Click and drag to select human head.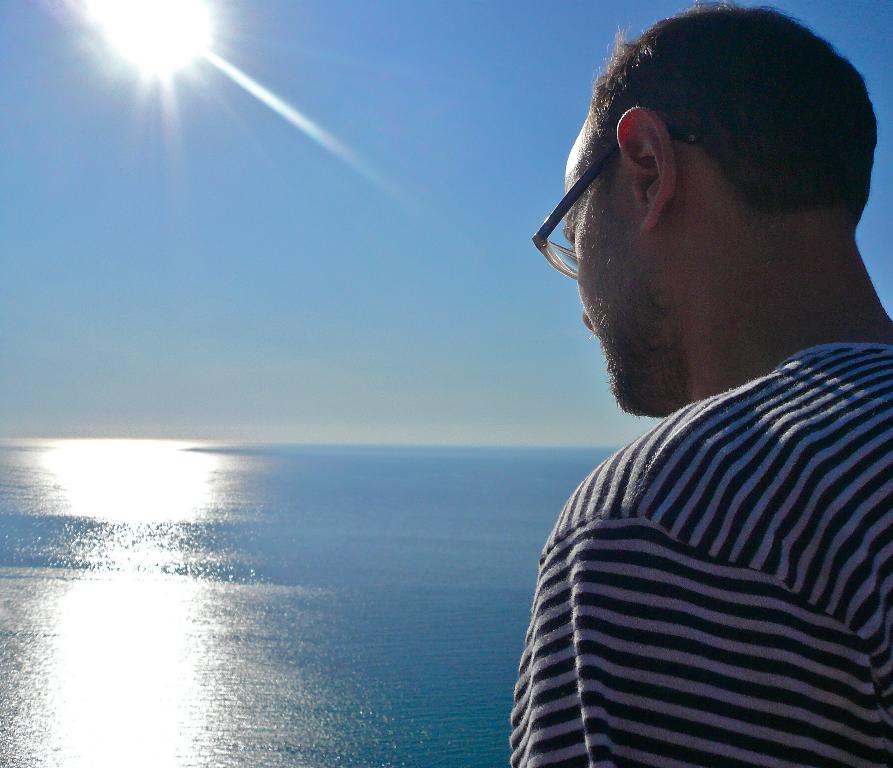
Selection: 556,11,843,344.
